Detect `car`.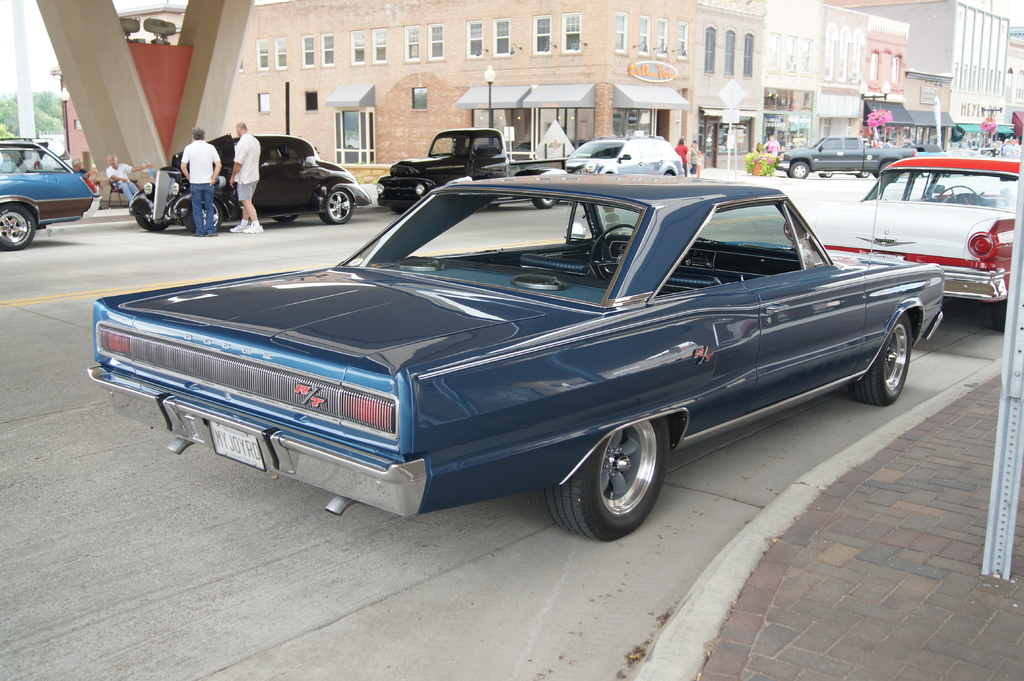
Detected at <region>0, 135, 102, 251</region>.
